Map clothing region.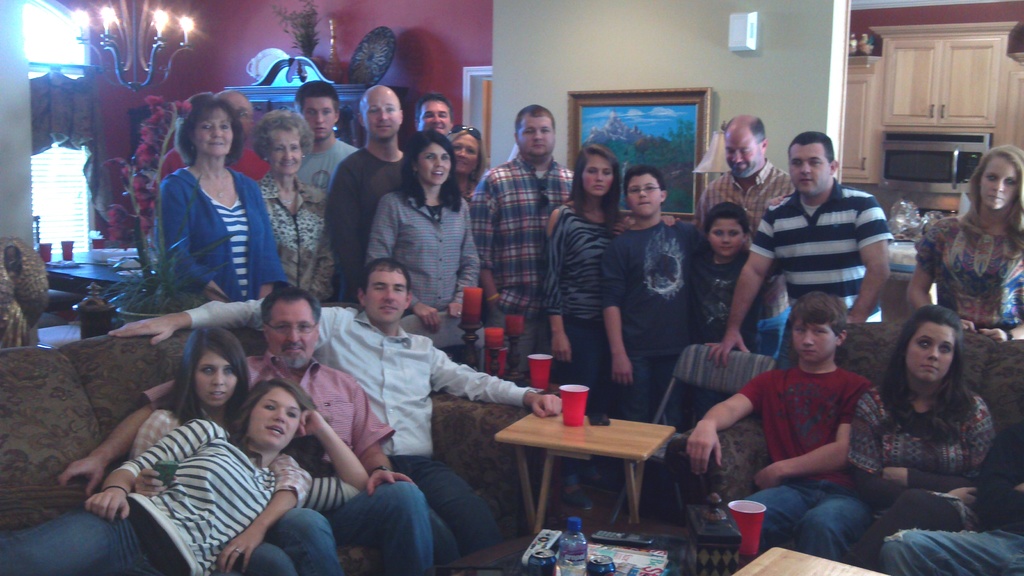
Mapped to [140,356,420,575].
